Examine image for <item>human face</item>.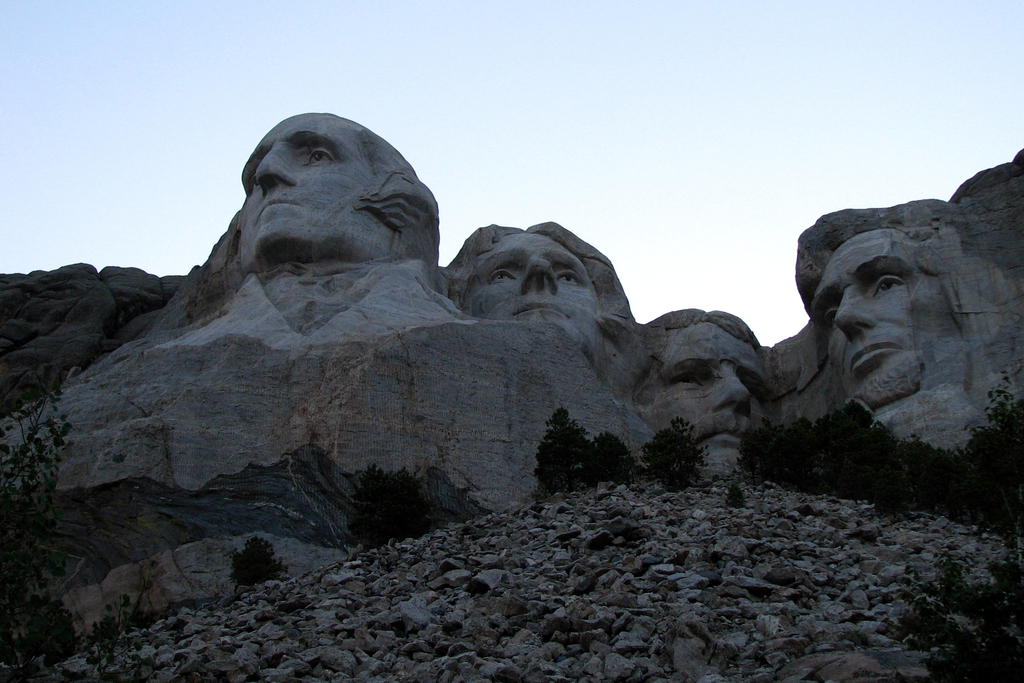
Examination result: 655,318,763,453.
